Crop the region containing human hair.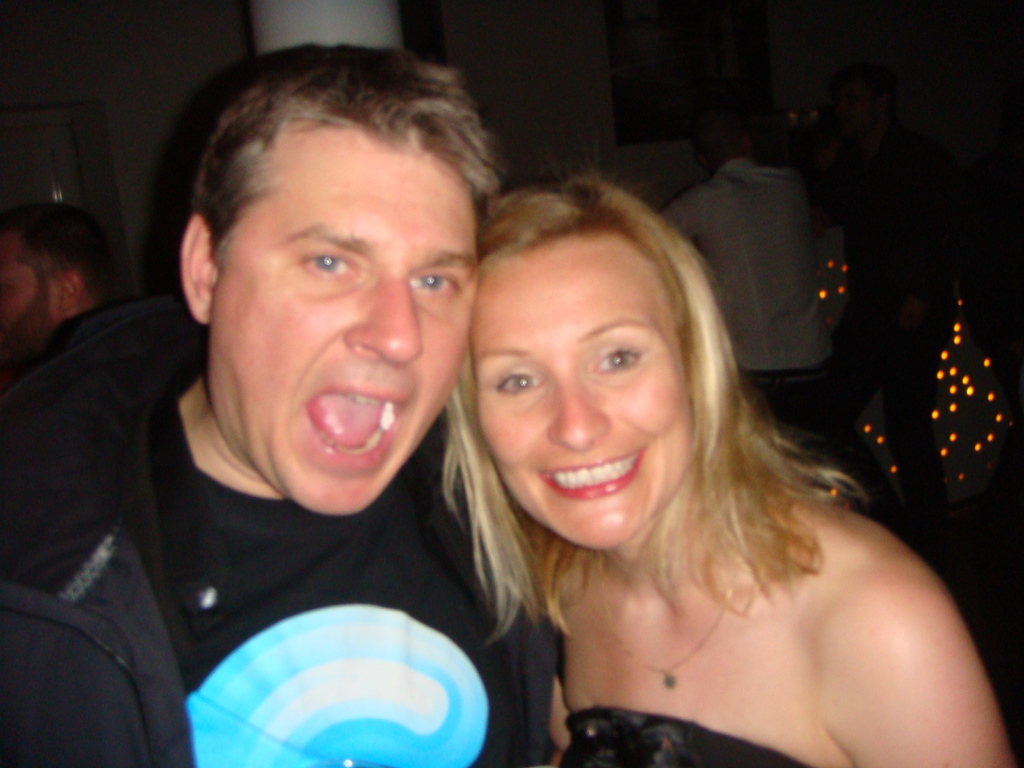
Crop region: bbox=(189, 36, 525, 273).
